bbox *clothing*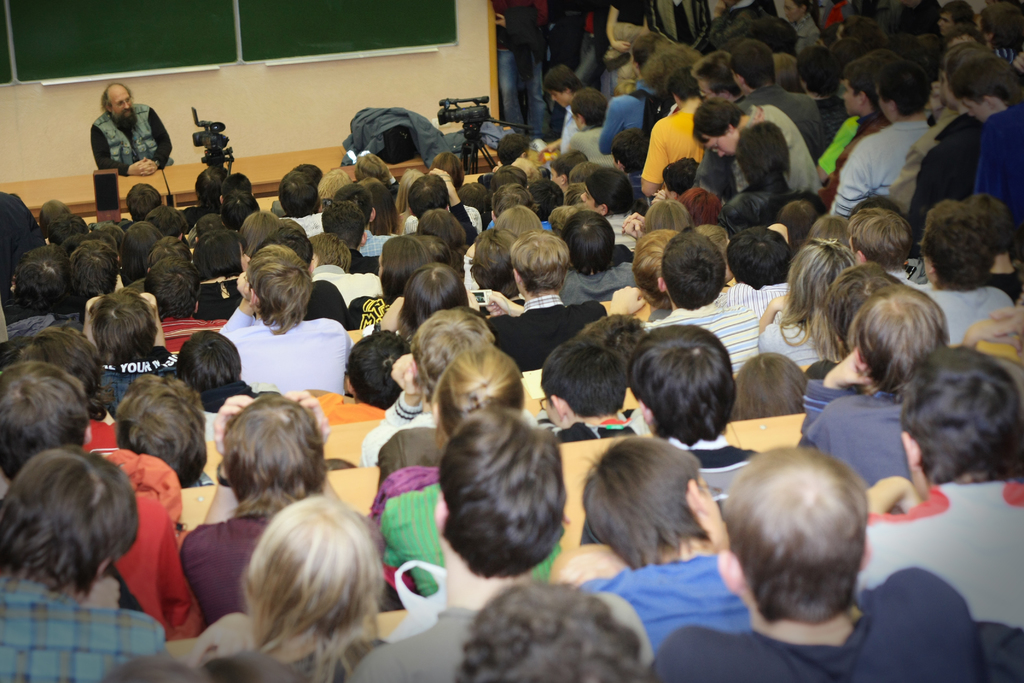
[x1=188, y1=375, x2=282, y2=415]
